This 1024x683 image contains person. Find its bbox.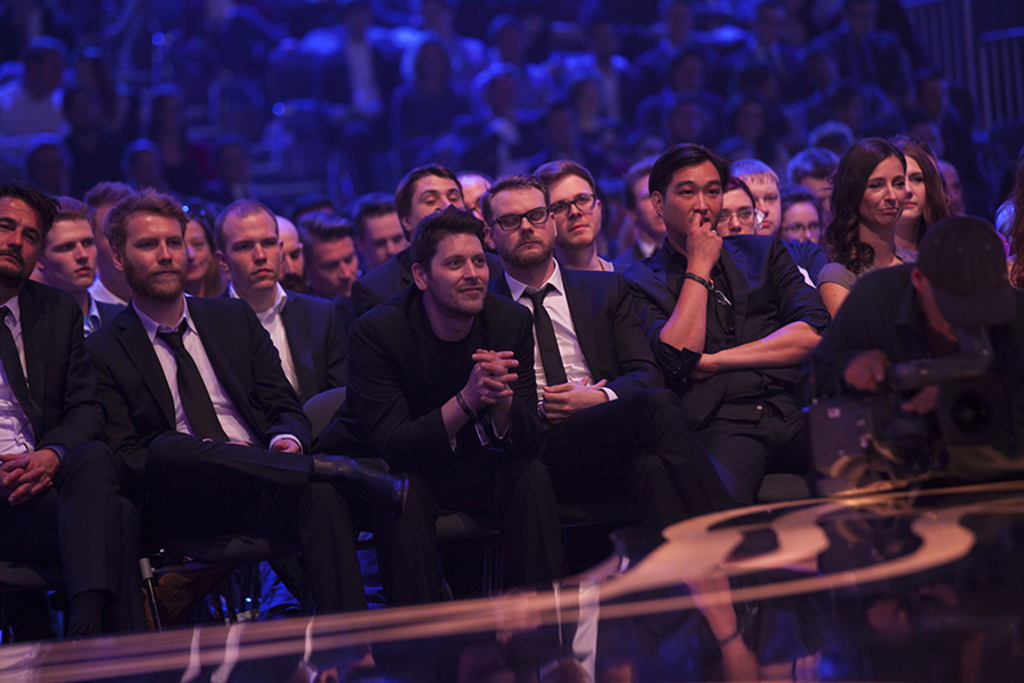
{"left": 270, "top": 214, "right": 303, "bottom": 291}.
